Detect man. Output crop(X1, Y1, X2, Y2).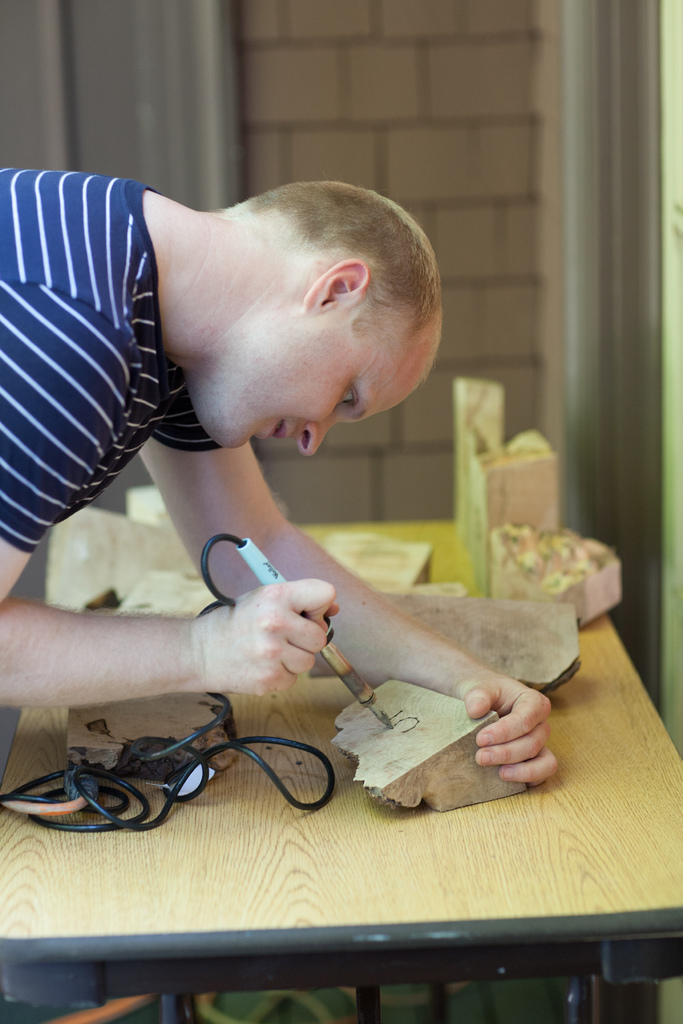
crop(0, 163, 556, 796).
